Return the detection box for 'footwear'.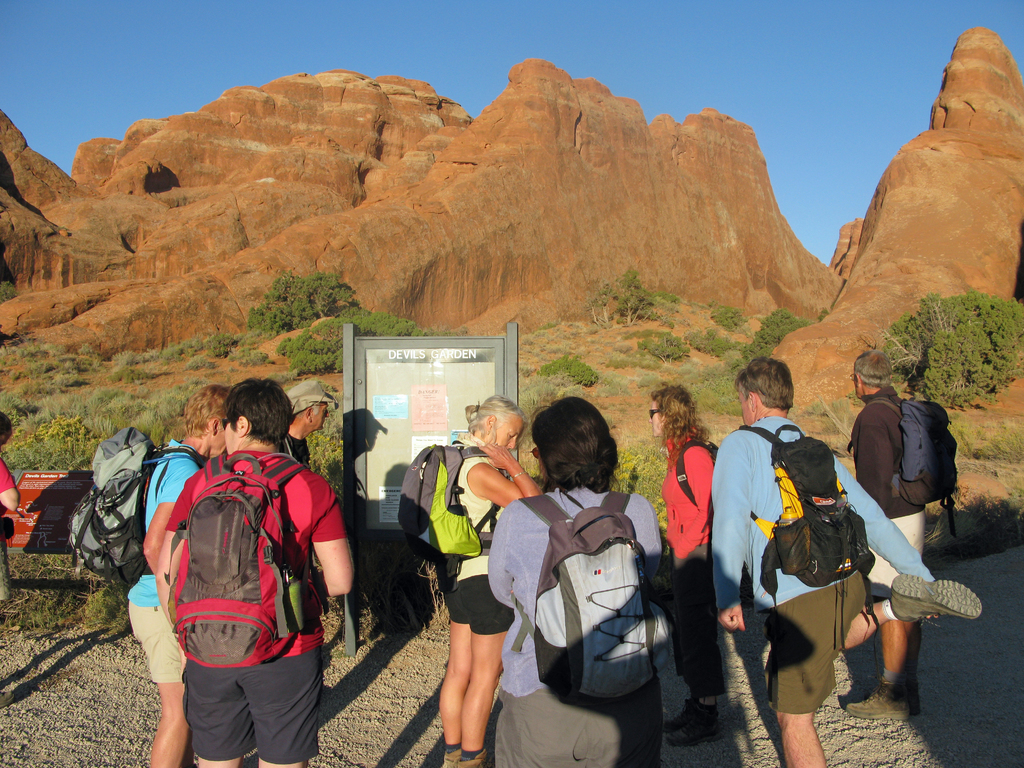
Rect(877, 587, 981, 656).
